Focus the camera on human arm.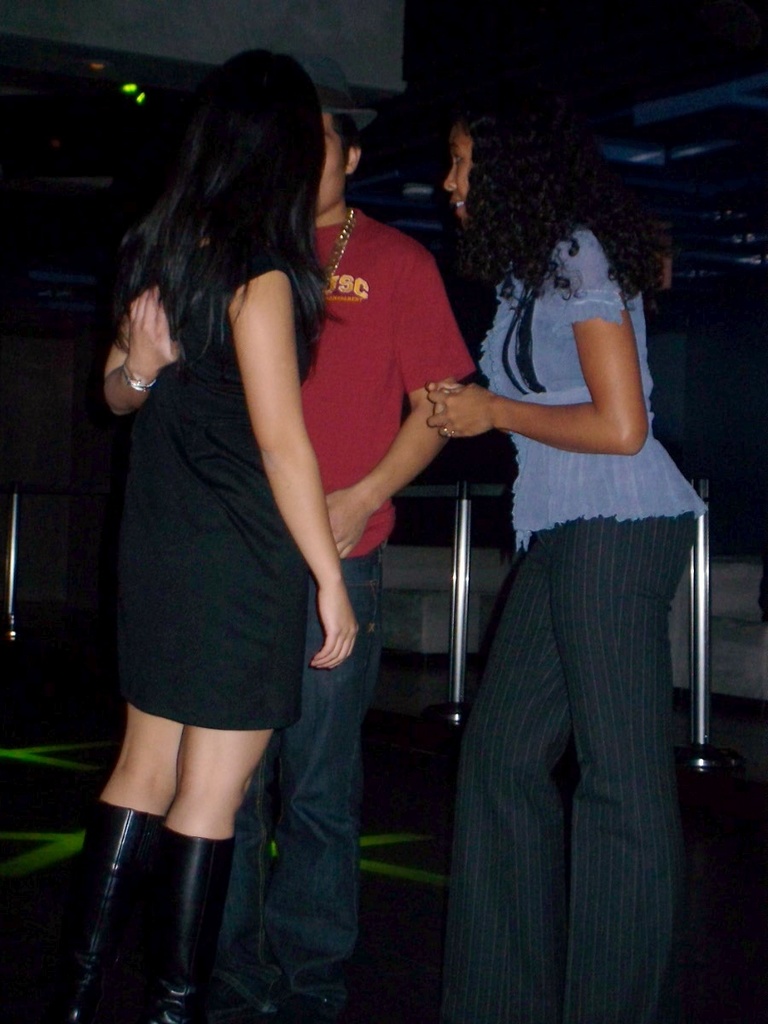
Focus region: {"left": 225, "top": 253, "right": 364, "bottom": 671}.
